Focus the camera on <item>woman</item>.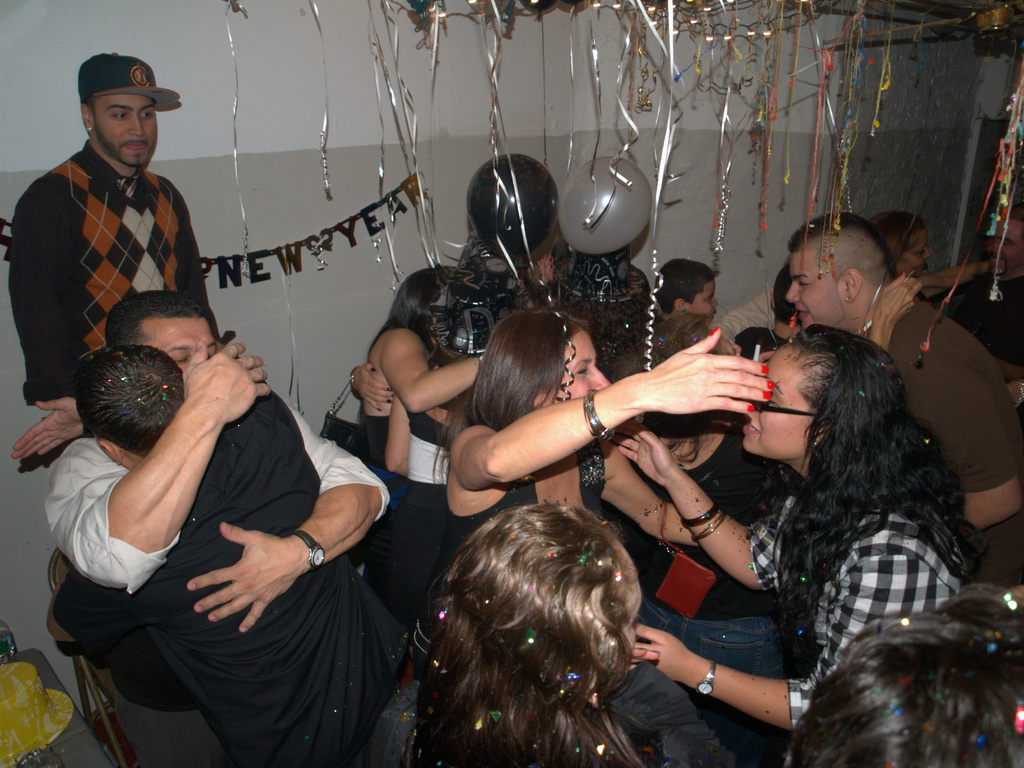
Focus region: 634/323/993/759.
